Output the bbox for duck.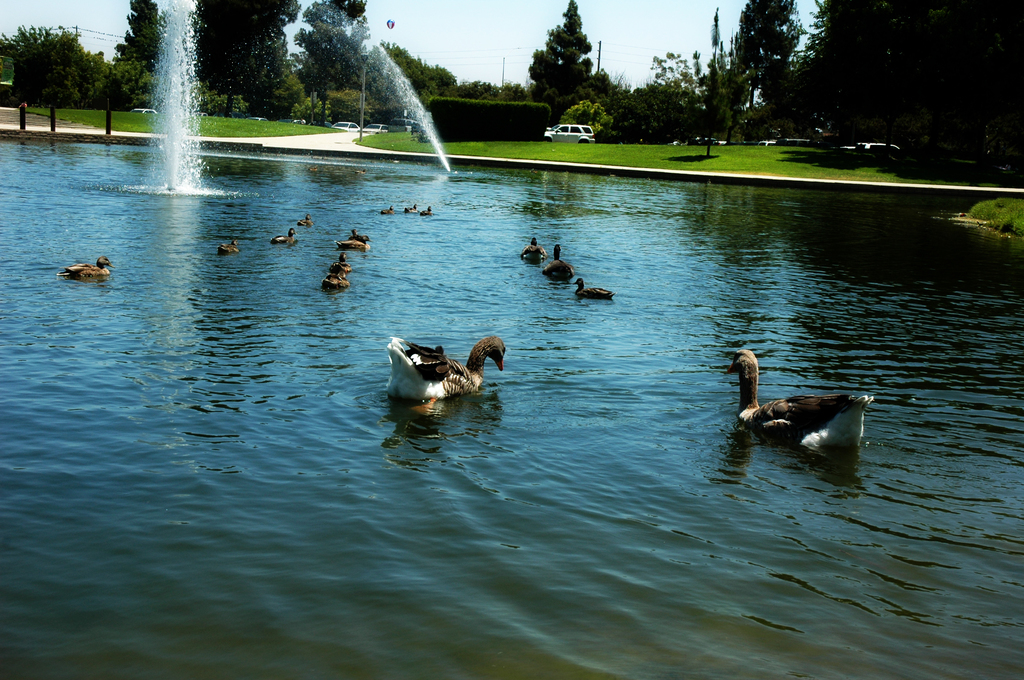
<box>380,204,395,217</box>.
